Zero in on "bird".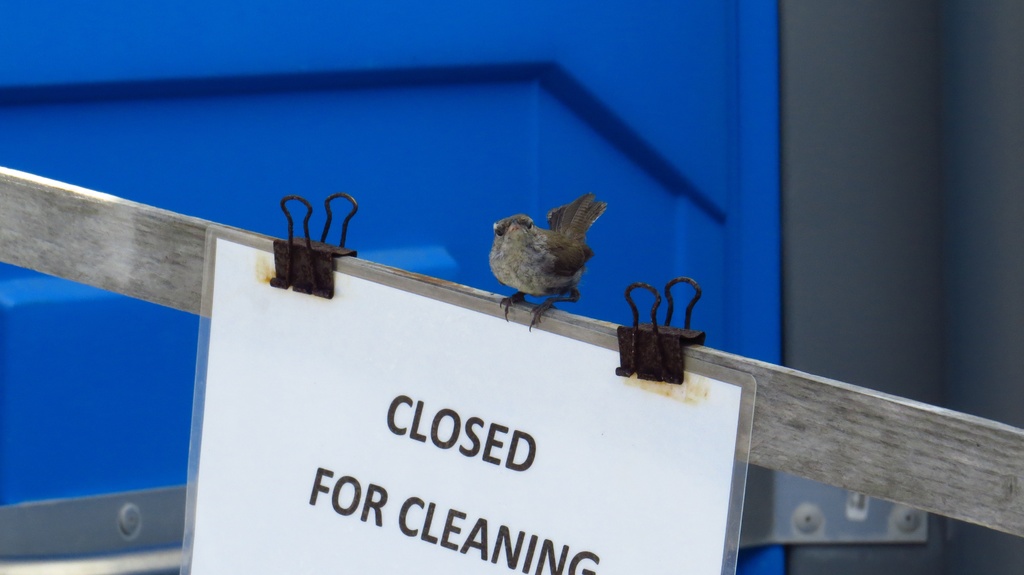
Zeroed in: left=476, top=189, right=611, bottom=313.
